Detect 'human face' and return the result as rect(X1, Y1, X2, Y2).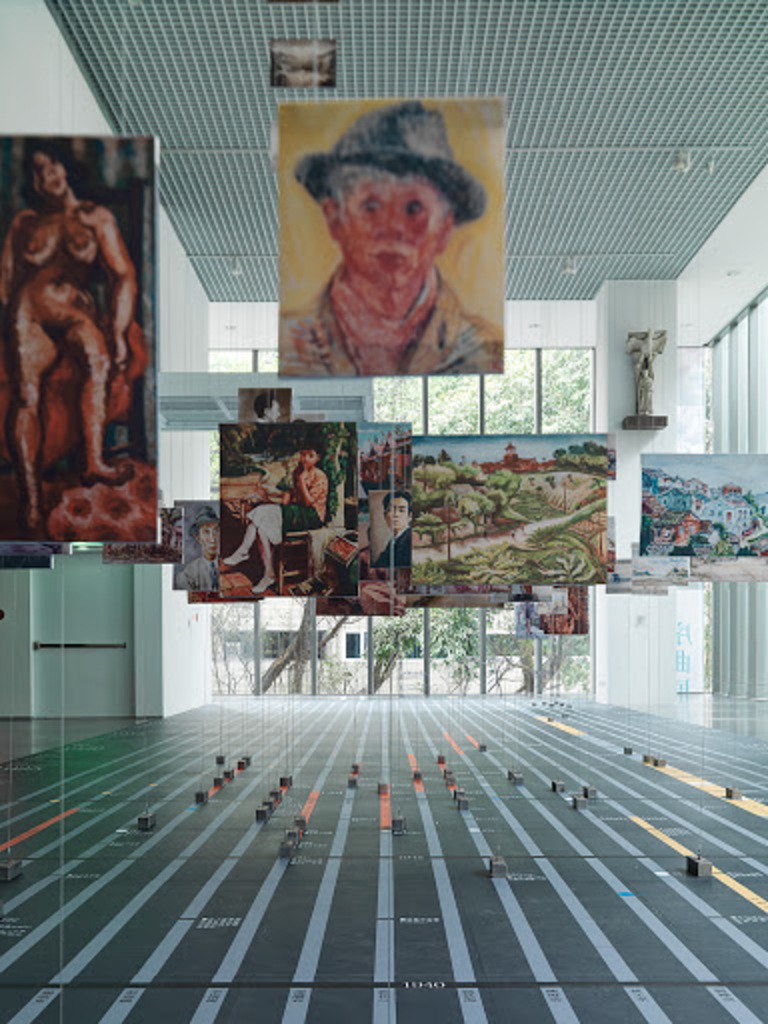
rect(340, 176, 448, 294).
